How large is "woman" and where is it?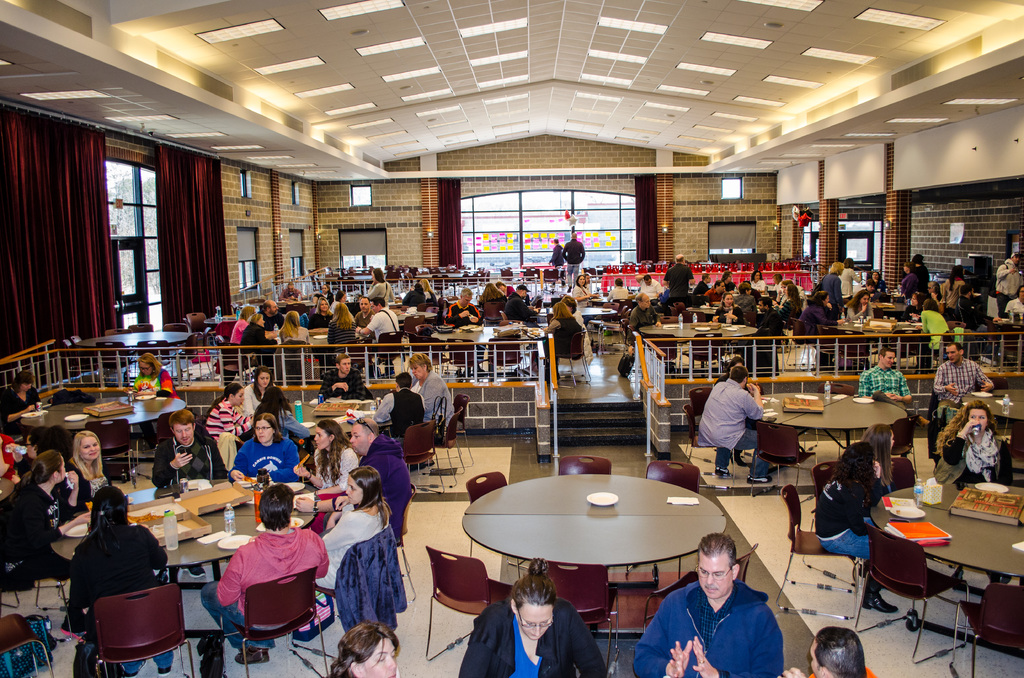
Bounding box: region(227, 411, 302, 484).
